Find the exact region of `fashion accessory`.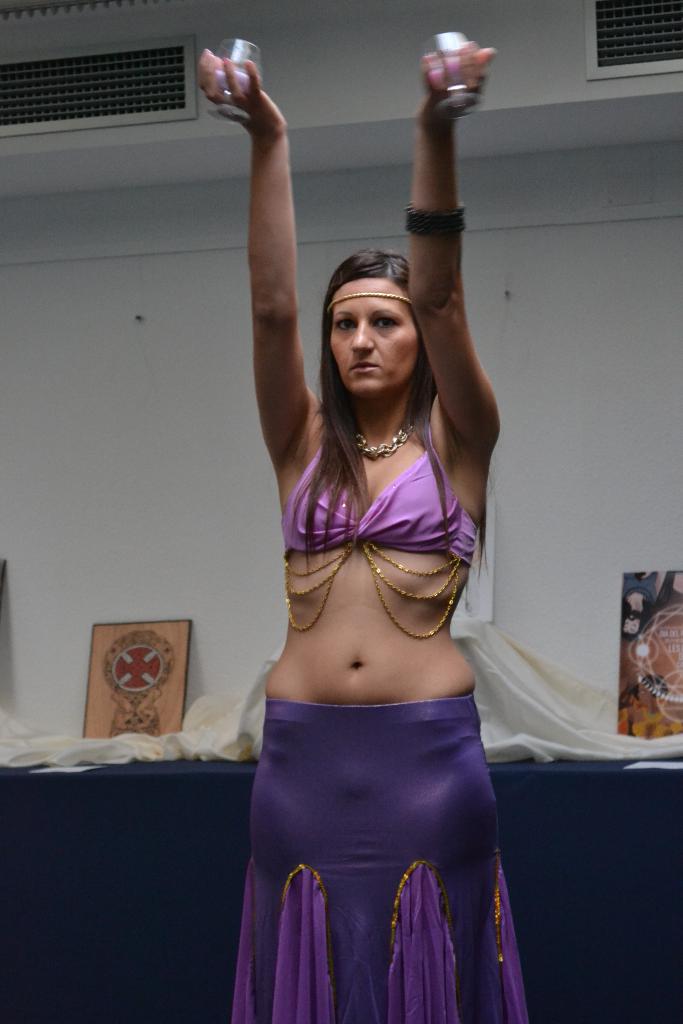
Exact region: [x1=399, y1=199, x2=467, y2=241].
